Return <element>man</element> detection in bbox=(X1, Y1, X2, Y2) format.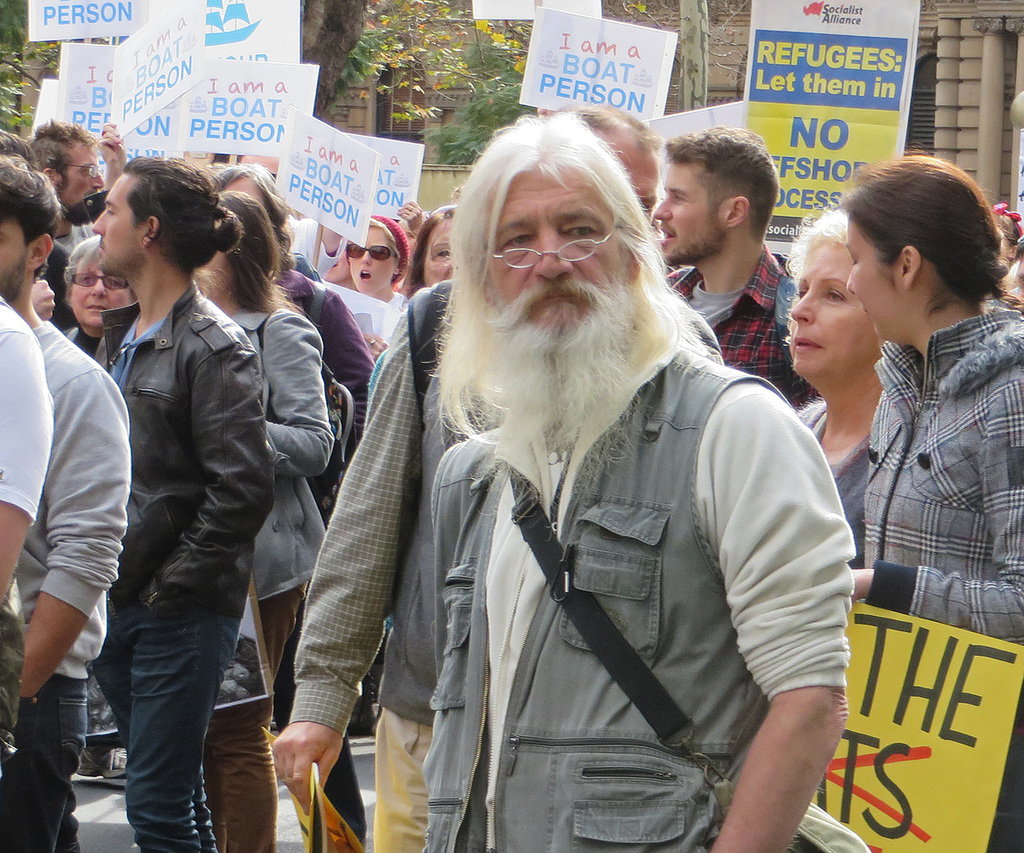
bbox=(88, 151, 282, 852).
